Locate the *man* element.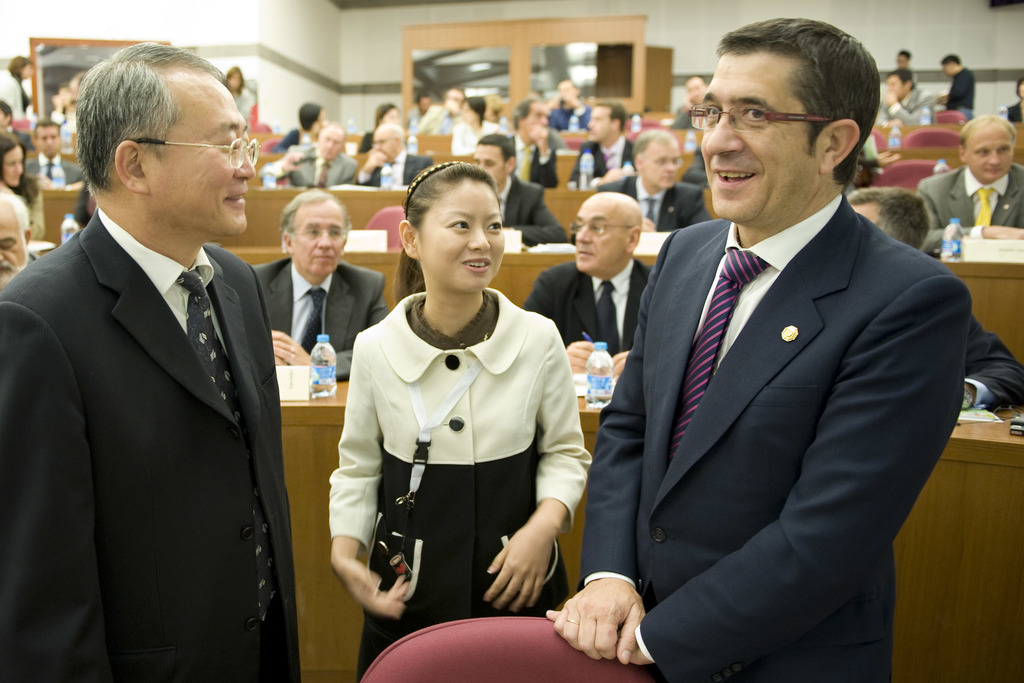
Element bbox: box(846, 182, 1023, 410).
